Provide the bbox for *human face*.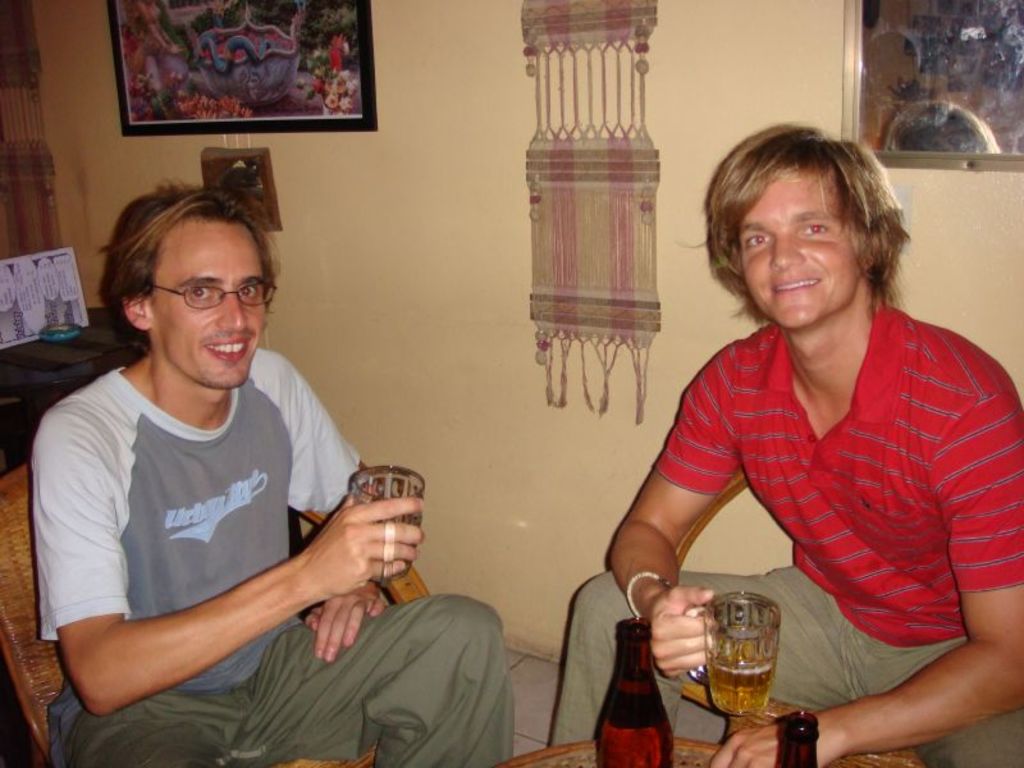
(left=155, top=216, right=265, bottom=387).
